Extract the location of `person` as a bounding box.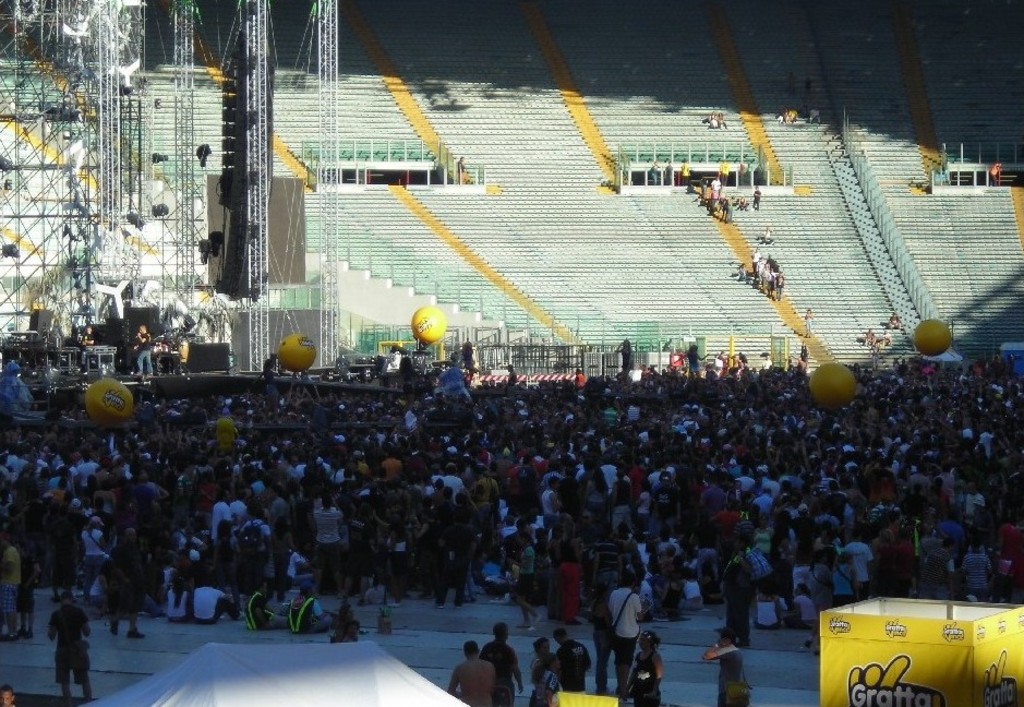
bbox(886, 307, 906, 327).
